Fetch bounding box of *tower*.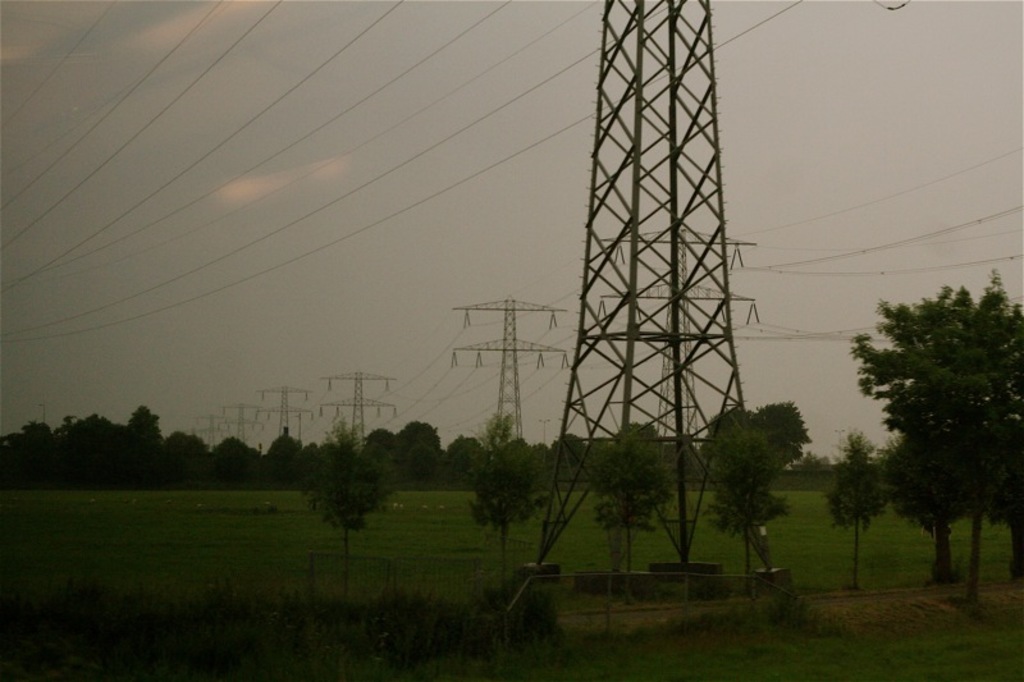
Bbox: pyautogui.locateOnScreen(224, 389, 257, 447).
